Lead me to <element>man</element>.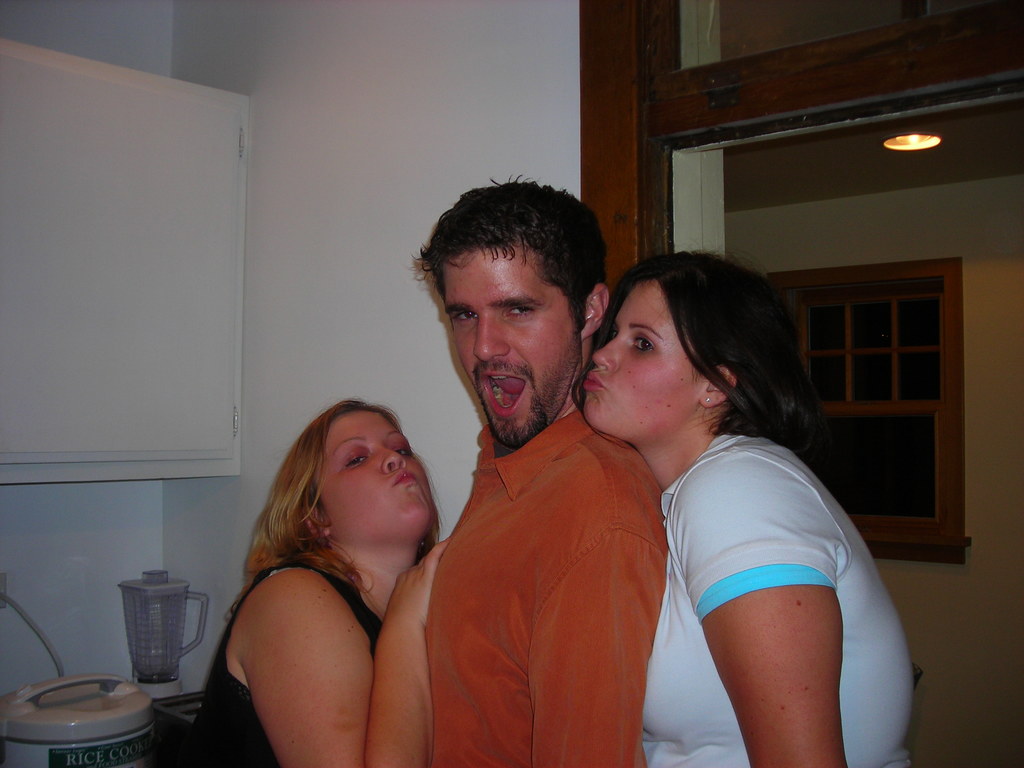
Lead to bbox(422, 171, 673, 767).
